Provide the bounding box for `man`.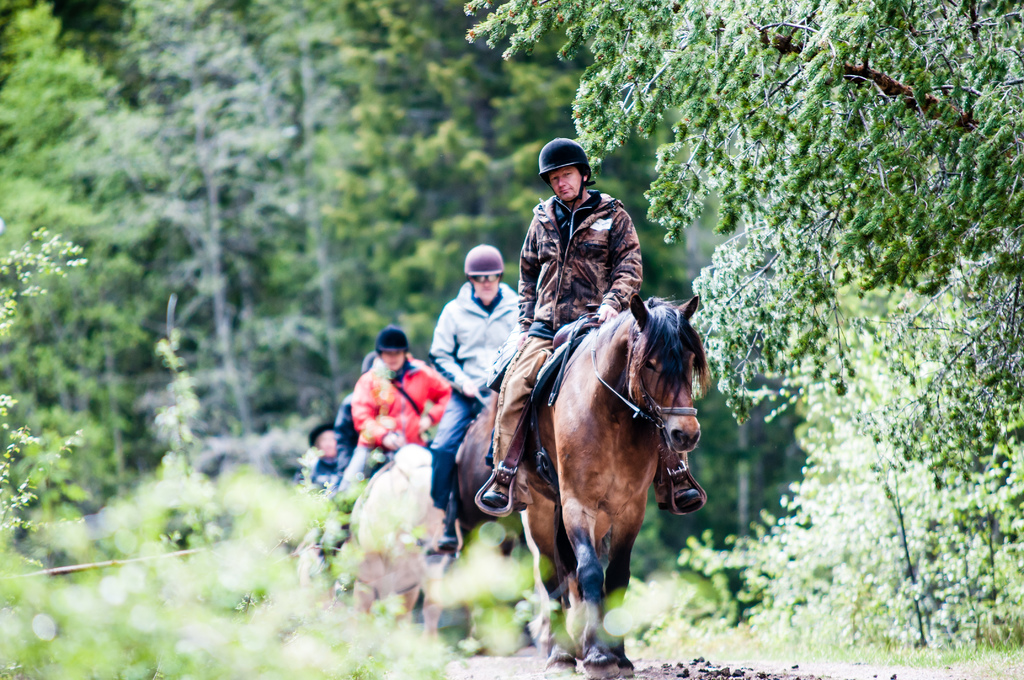
{"x1": 467, "y1": 135, "x2": 703, "y2": 512}.
